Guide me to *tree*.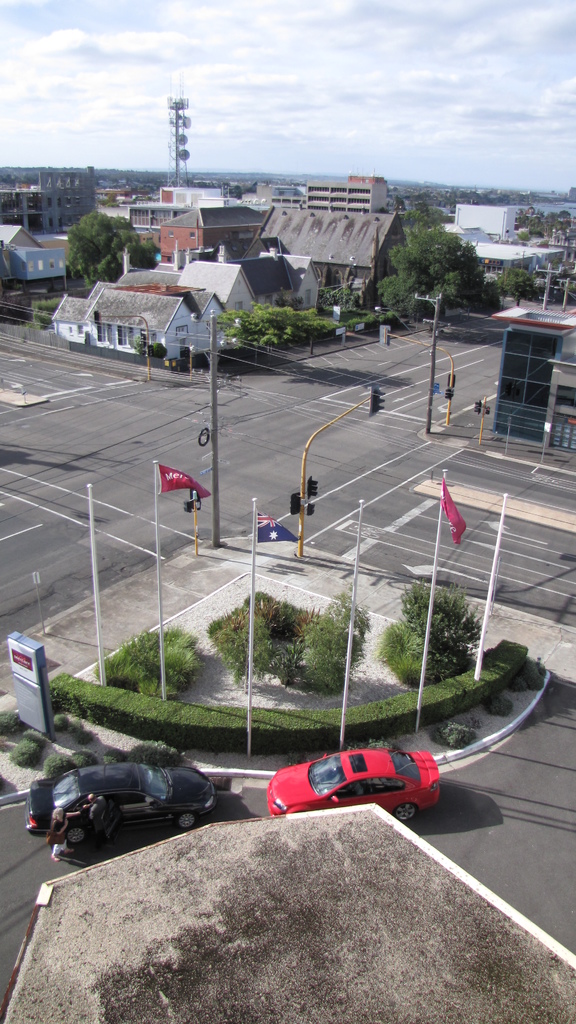
Guidance: crop(130, 237, 165, 270).
